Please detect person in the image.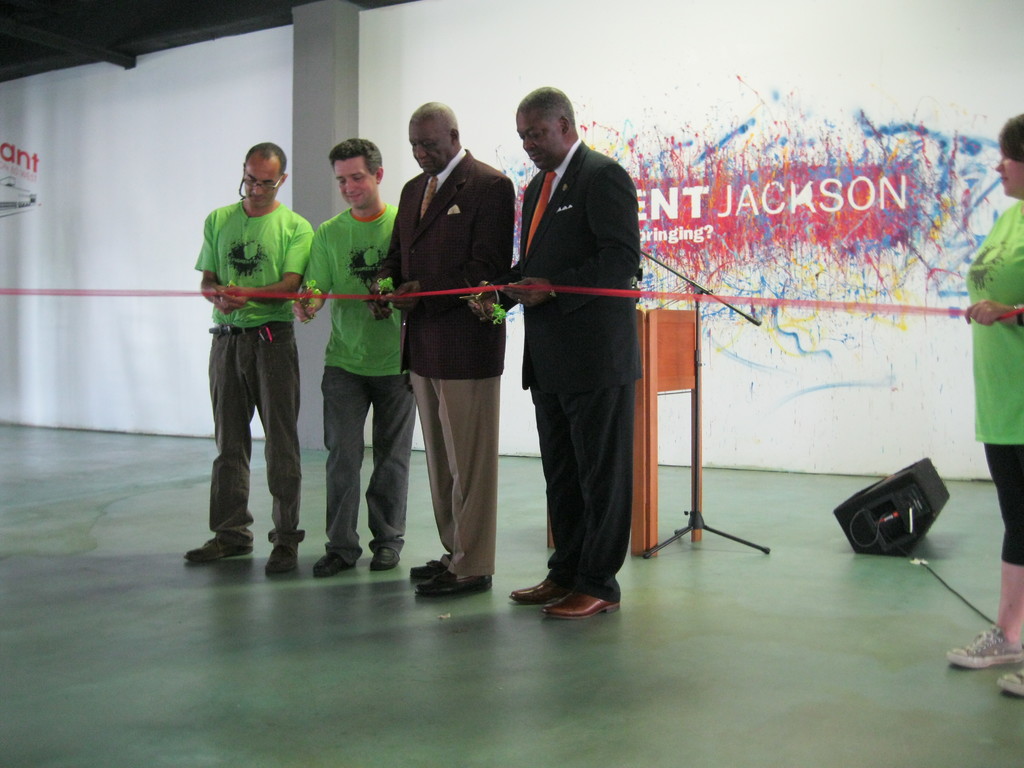
left=465, top=82, right=643, bottom=620.
